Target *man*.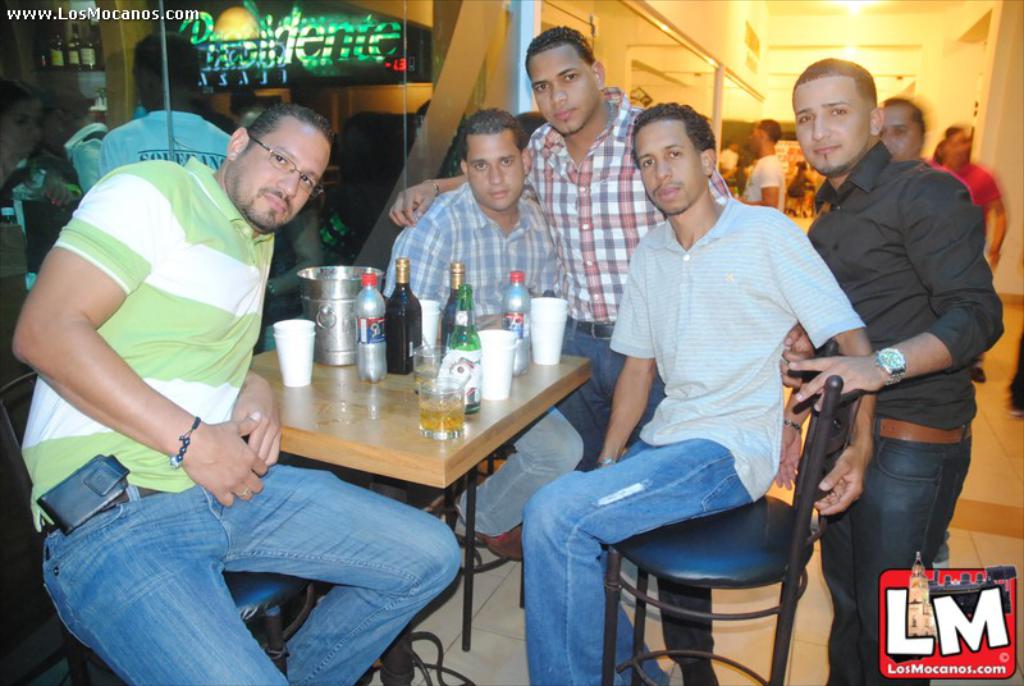
Target region: box=[756, 33, 1010, 666].
